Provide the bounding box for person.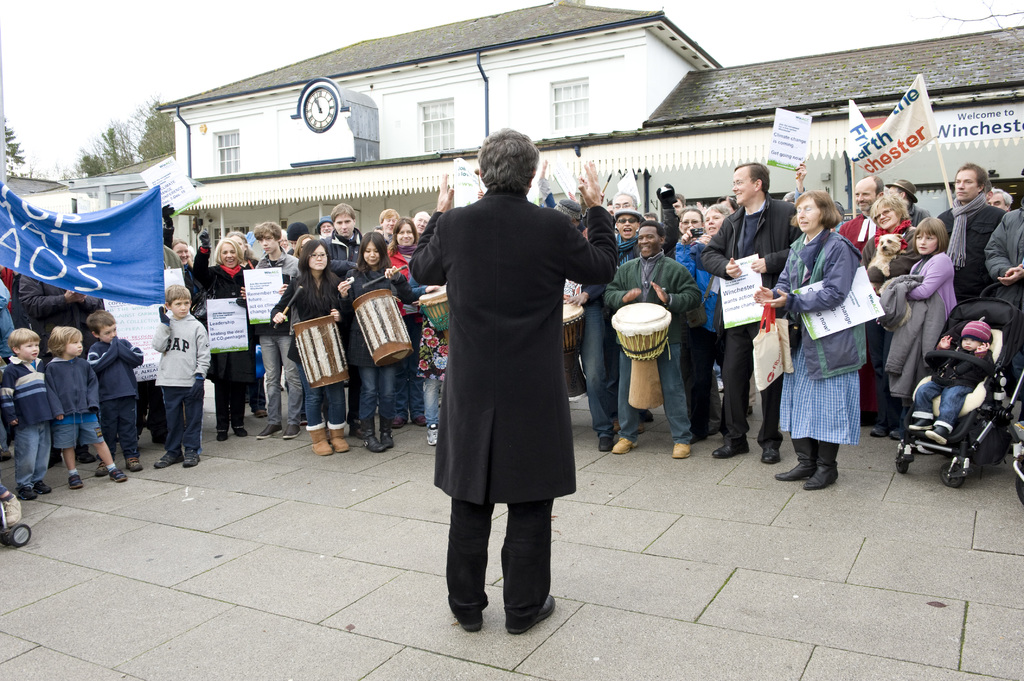
[132, 271, 200, 476].
